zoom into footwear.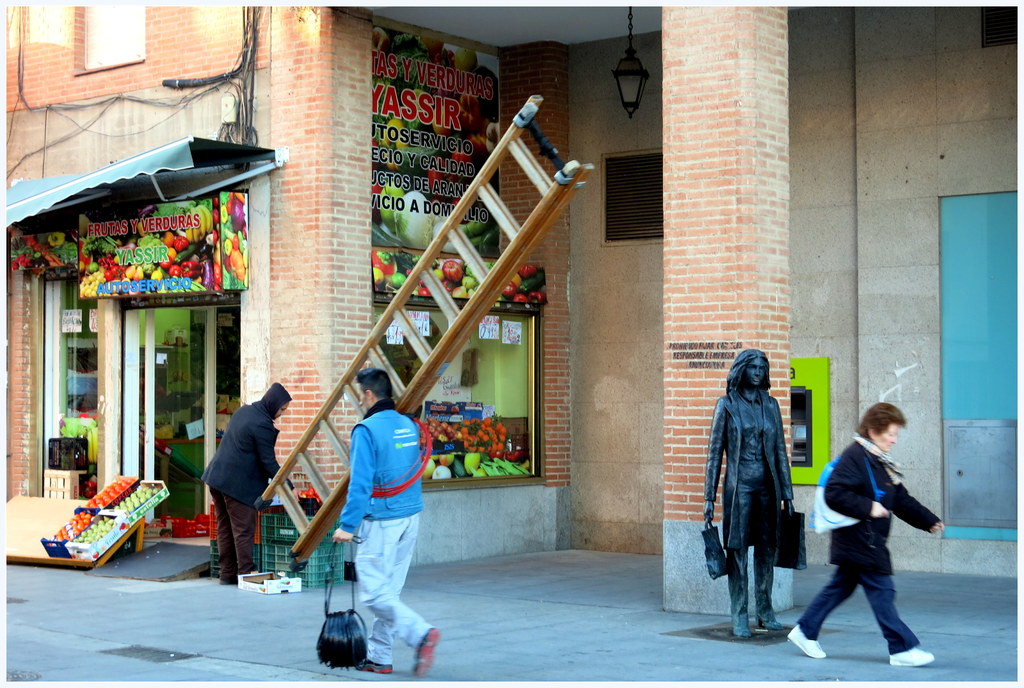
Zoom target: box=[415, 628, 440, 673].
